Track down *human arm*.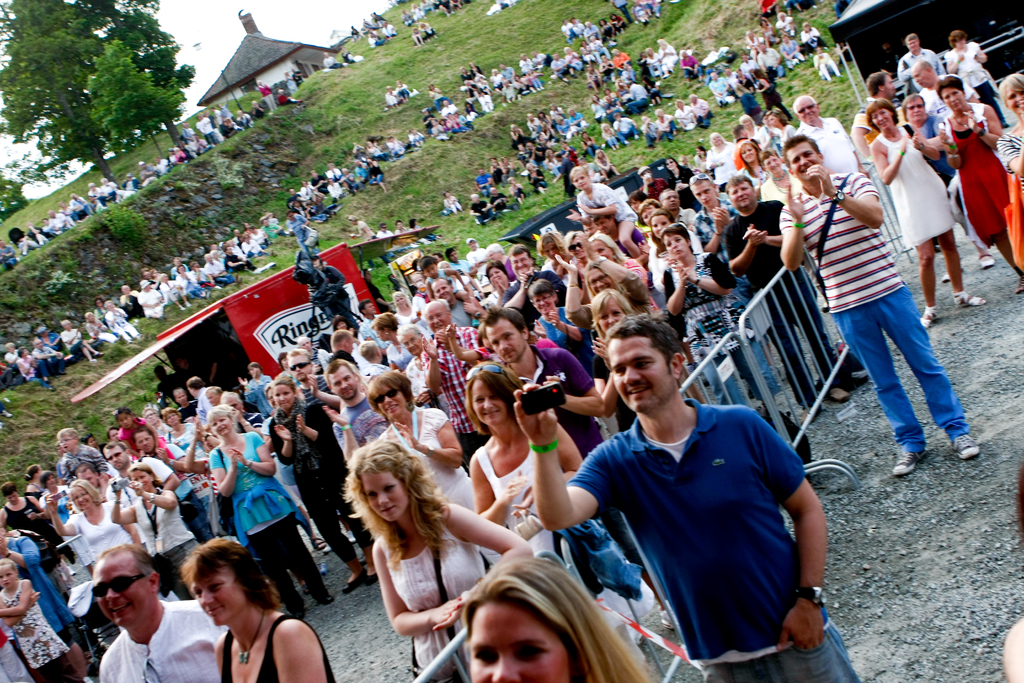
Tracked to <region>870, 136, 910, 185</region>.
